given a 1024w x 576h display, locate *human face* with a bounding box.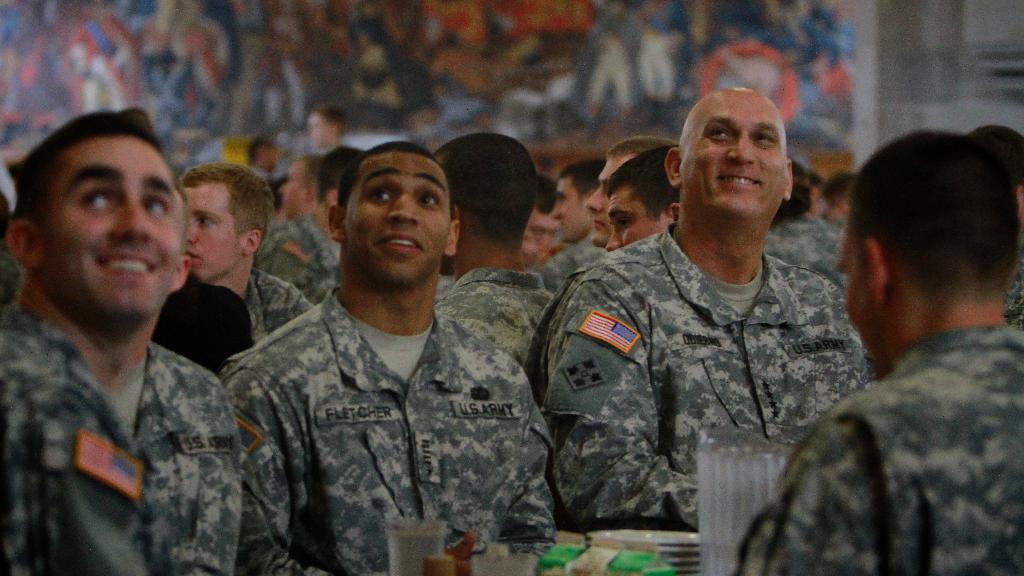
Located: BBox(182, 181, 241, 281).
